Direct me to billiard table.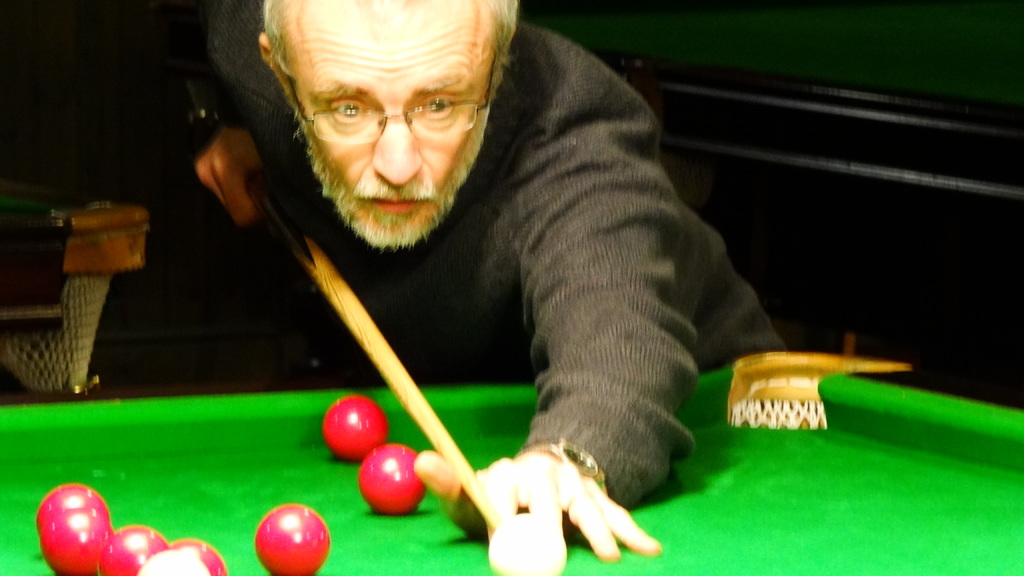
Direction: locate(518, 0, 1023, 358).
